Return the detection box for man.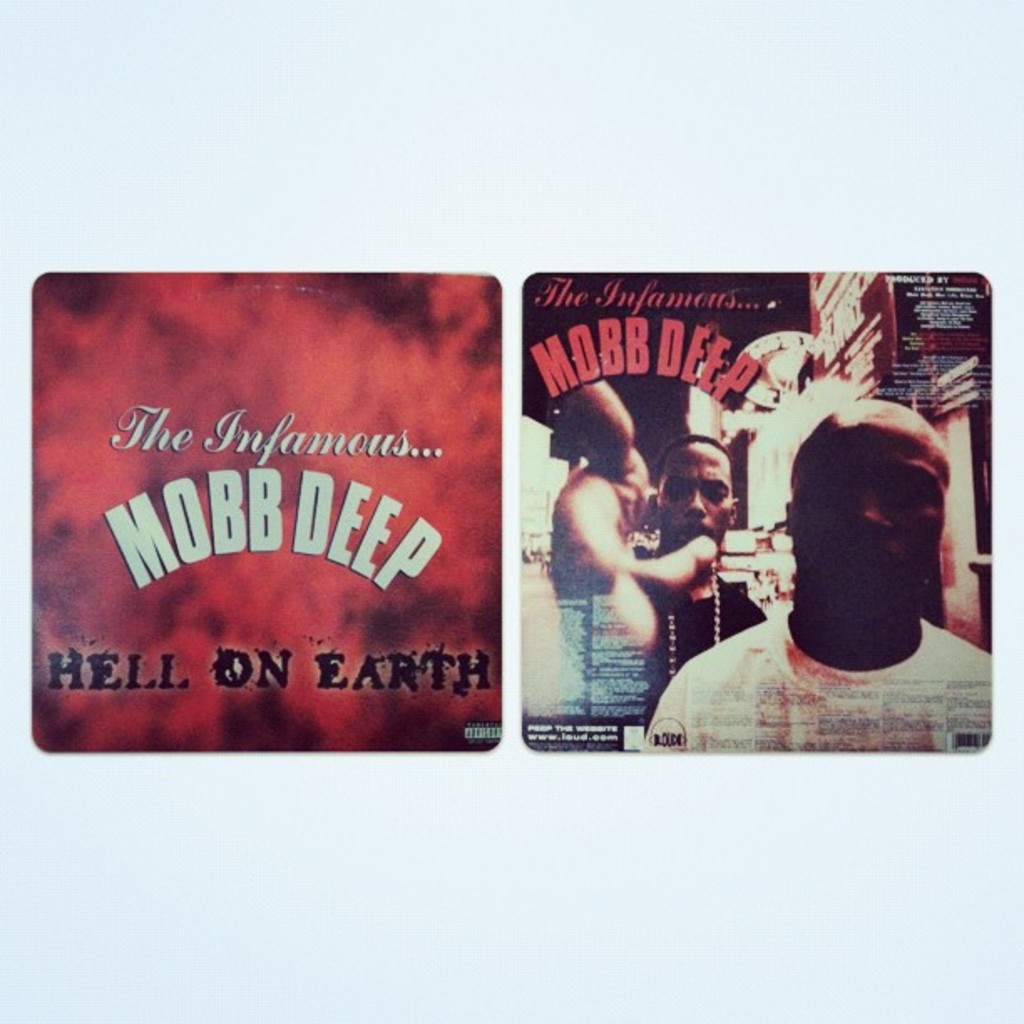
624:435:770:741.
